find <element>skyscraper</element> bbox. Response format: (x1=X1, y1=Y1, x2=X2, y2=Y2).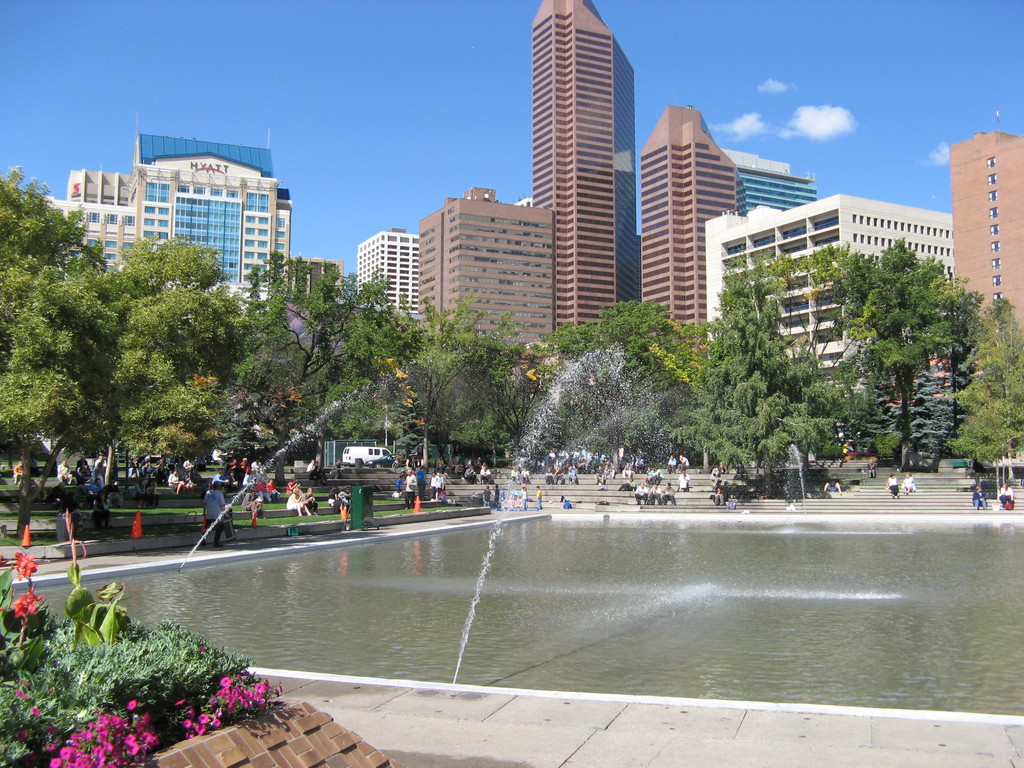
(x1=416, y1=189, x2=555, y2=356).
